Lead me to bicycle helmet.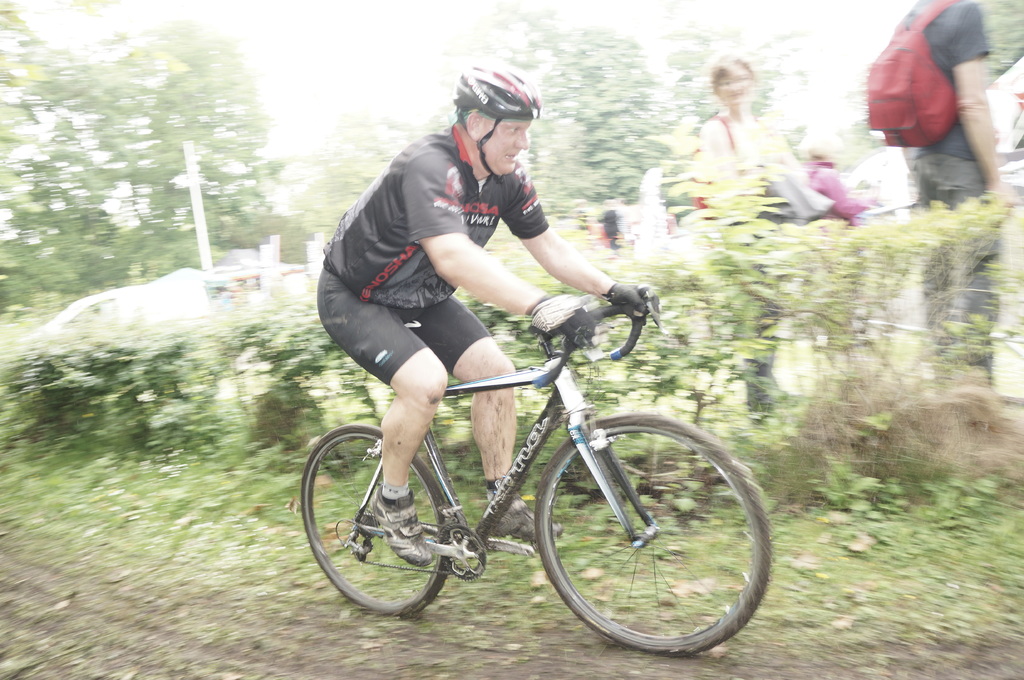
Lead to (449, 63, 536, 180).
